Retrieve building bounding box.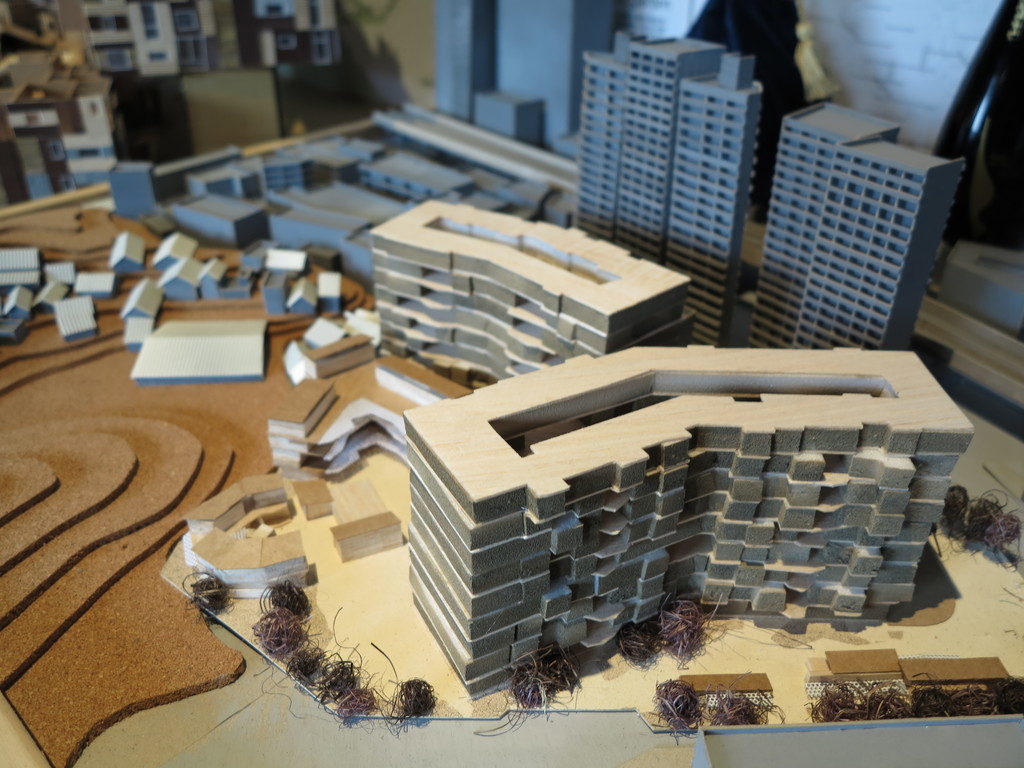
Bounding box: box=[280, 299, 369, 389].
